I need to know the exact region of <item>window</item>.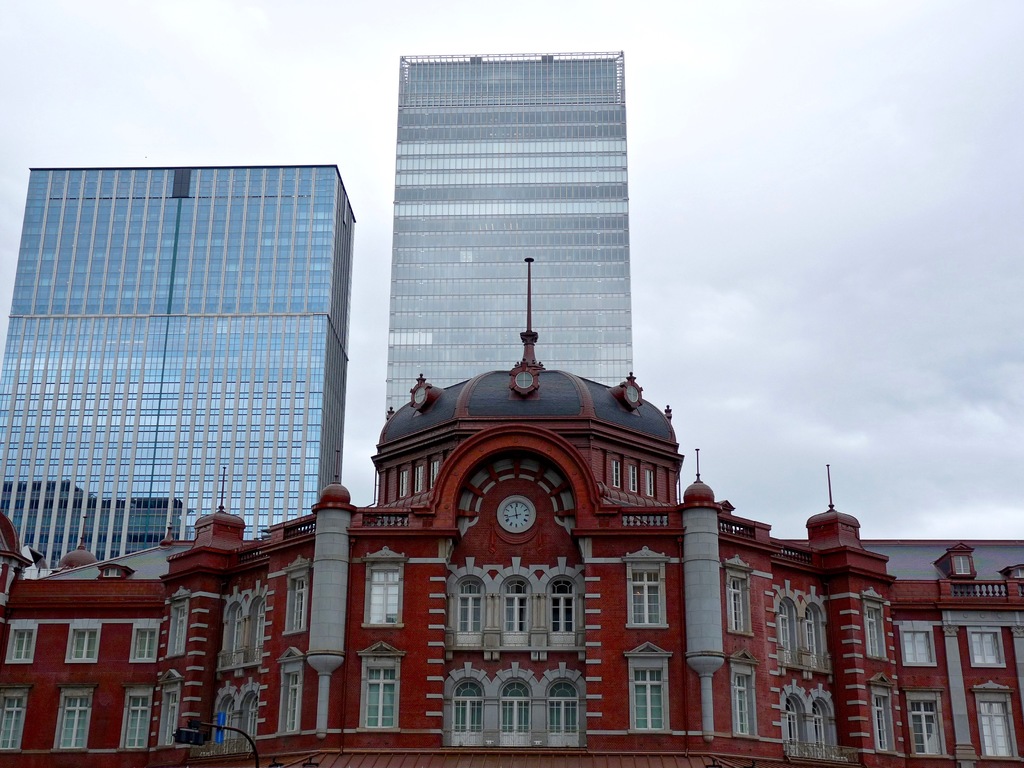
Region: <box>1,616,35,676</box>.
